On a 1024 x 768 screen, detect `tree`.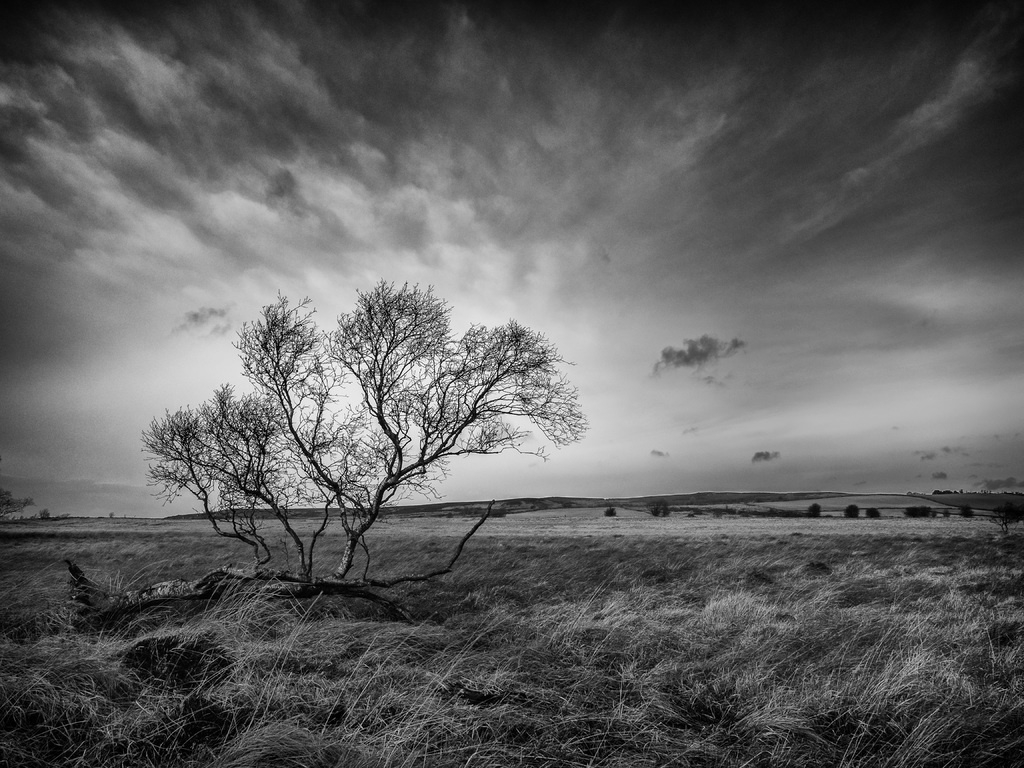
BBox(806, 500, 822, 520).
